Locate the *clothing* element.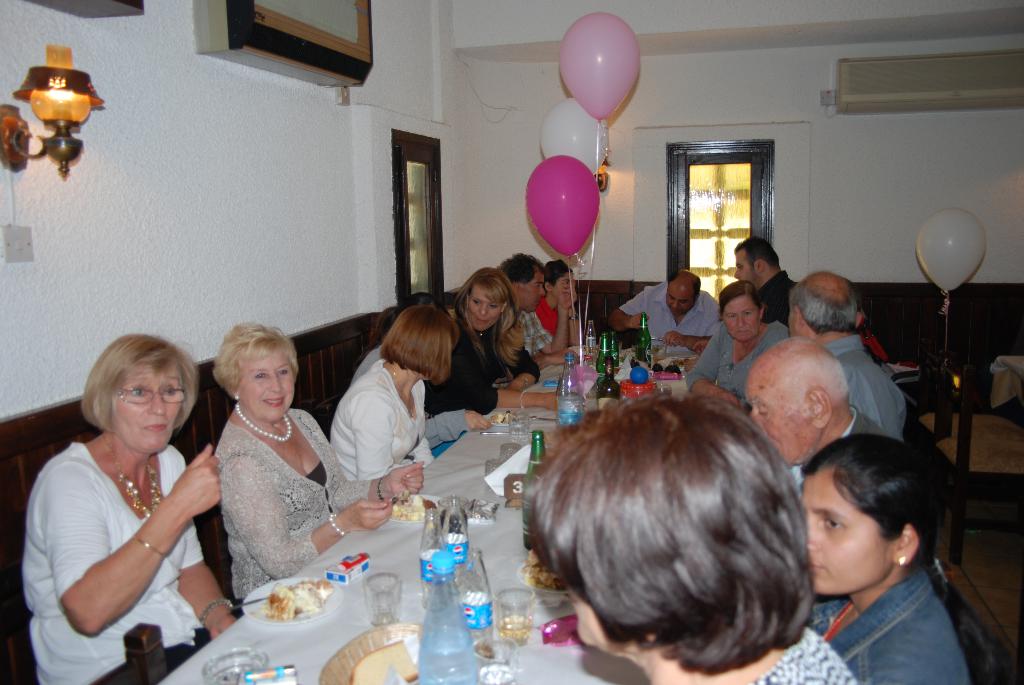
Element bbox: [x1=618, y1=284, x2=716, y2=352].
